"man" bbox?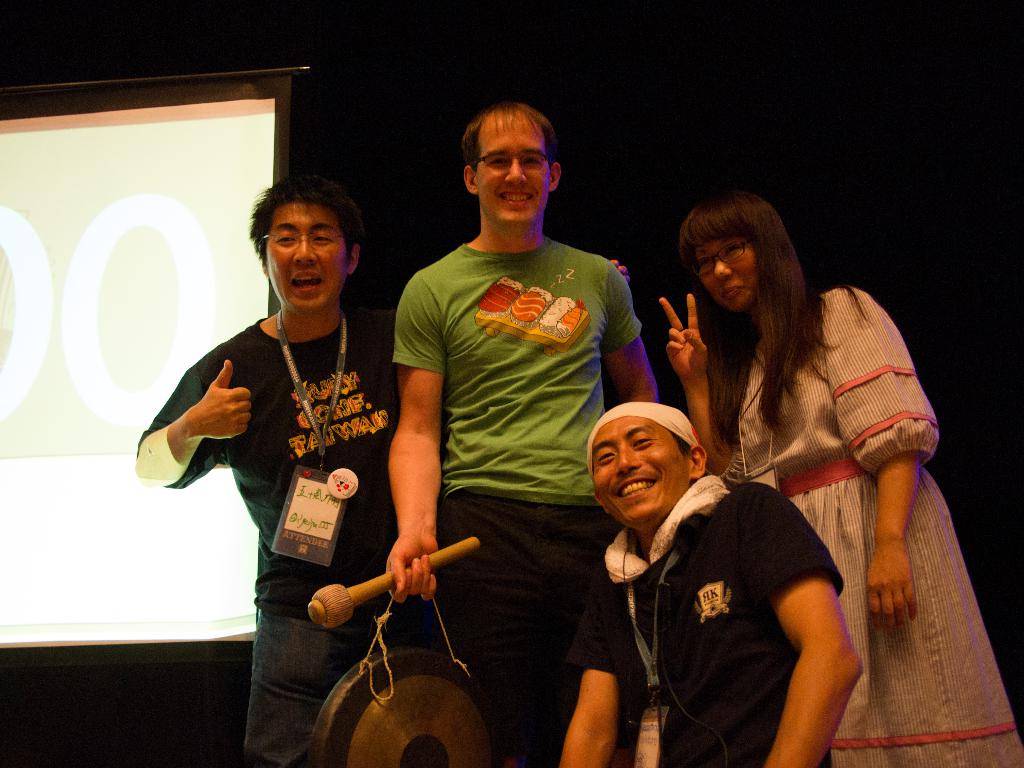
[554, 390, 873, 767]
